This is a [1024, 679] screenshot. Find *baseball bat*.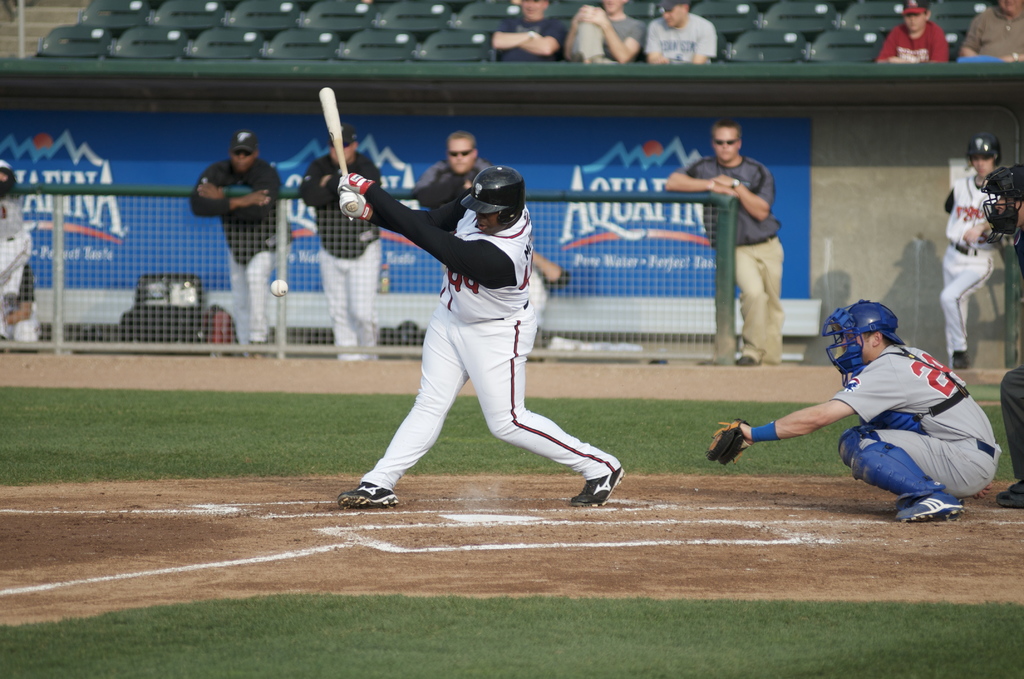
Bounding box: (318, 87, 358, 215).
